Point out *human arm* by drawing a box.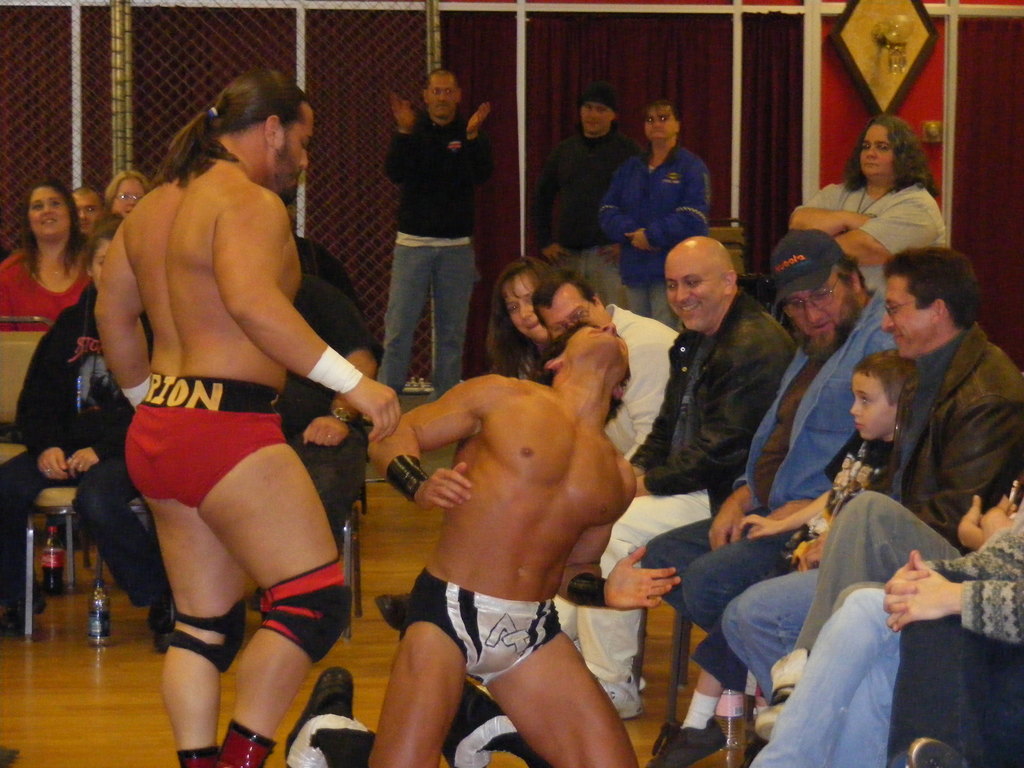
<box>67,423,131,479</box>.
